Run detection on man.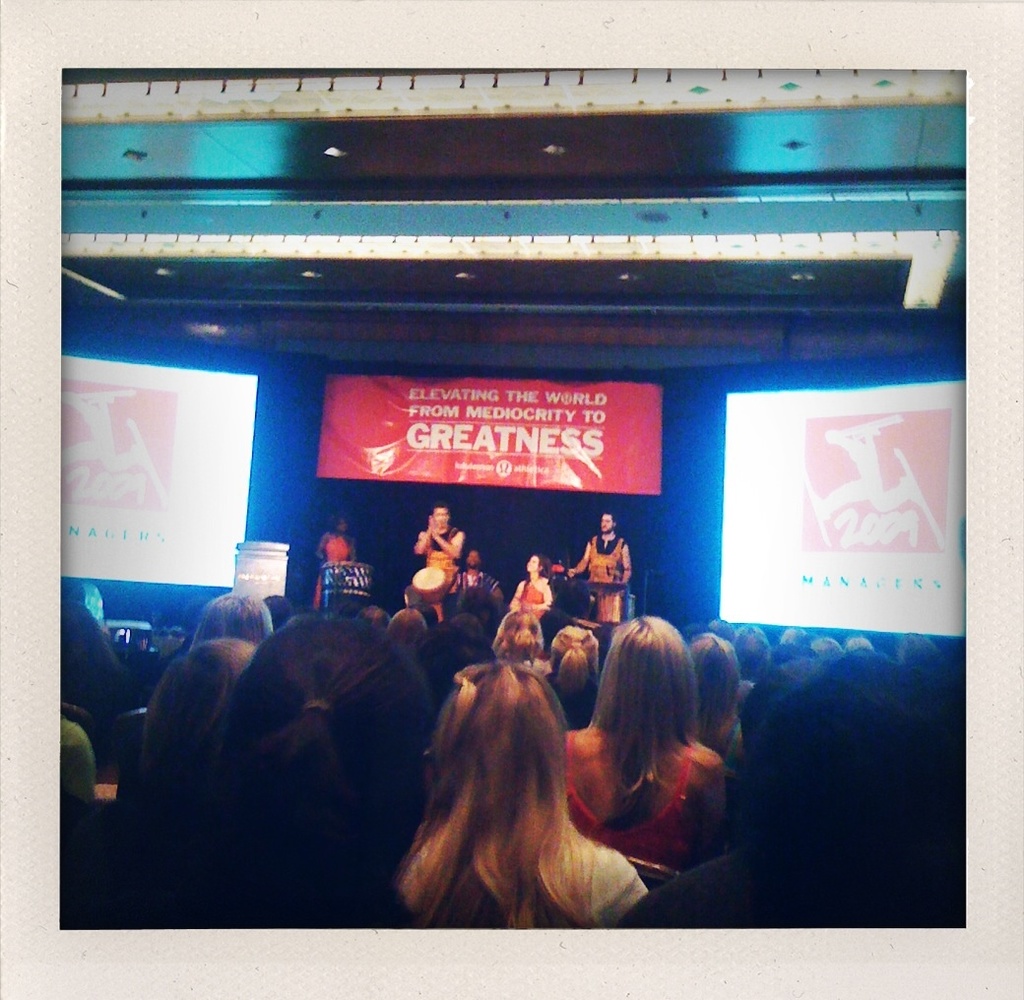
Result: {"left": 567, "top": 512, "right": 638, "bottom": 622}.
